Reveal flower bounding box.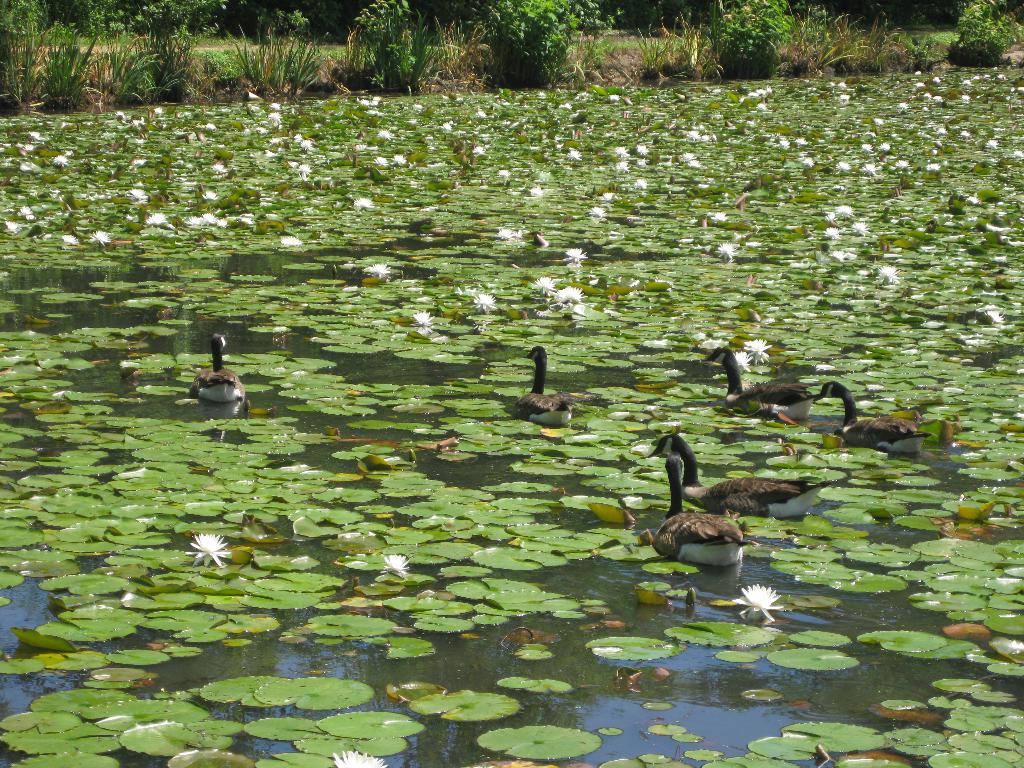
Revealed: left=1011, top=150, right=1022, bottom=158.
